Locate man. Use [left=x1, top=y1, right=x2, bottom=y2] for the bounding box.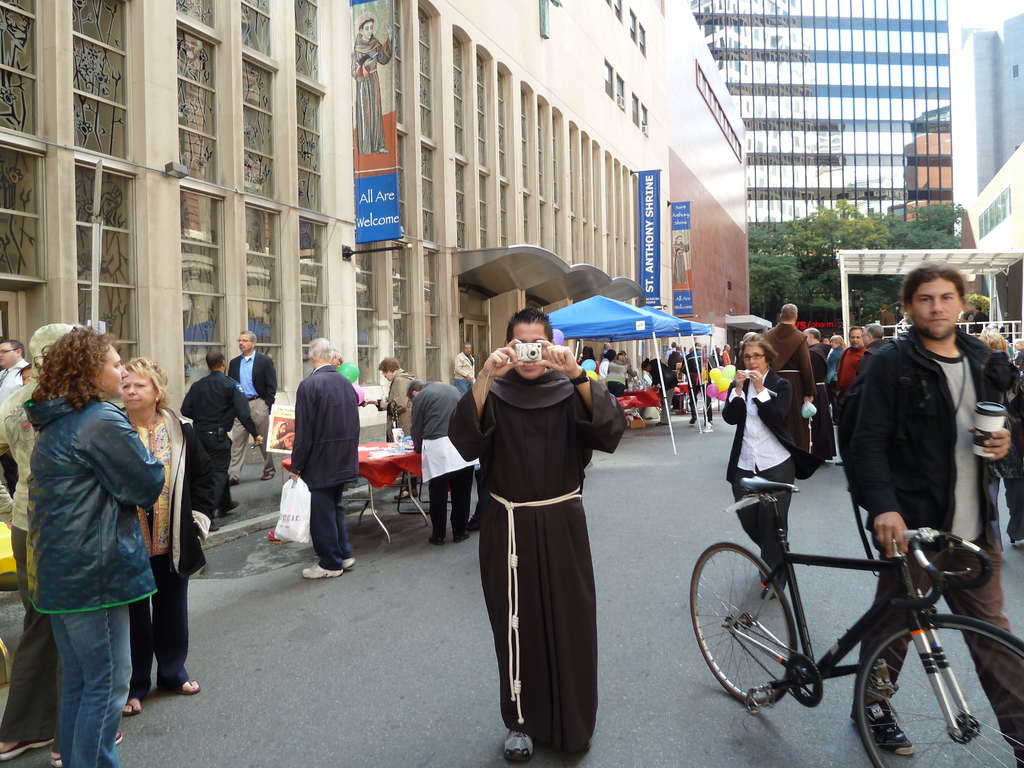
[left=232, top=331, right=282, bottom=484].
